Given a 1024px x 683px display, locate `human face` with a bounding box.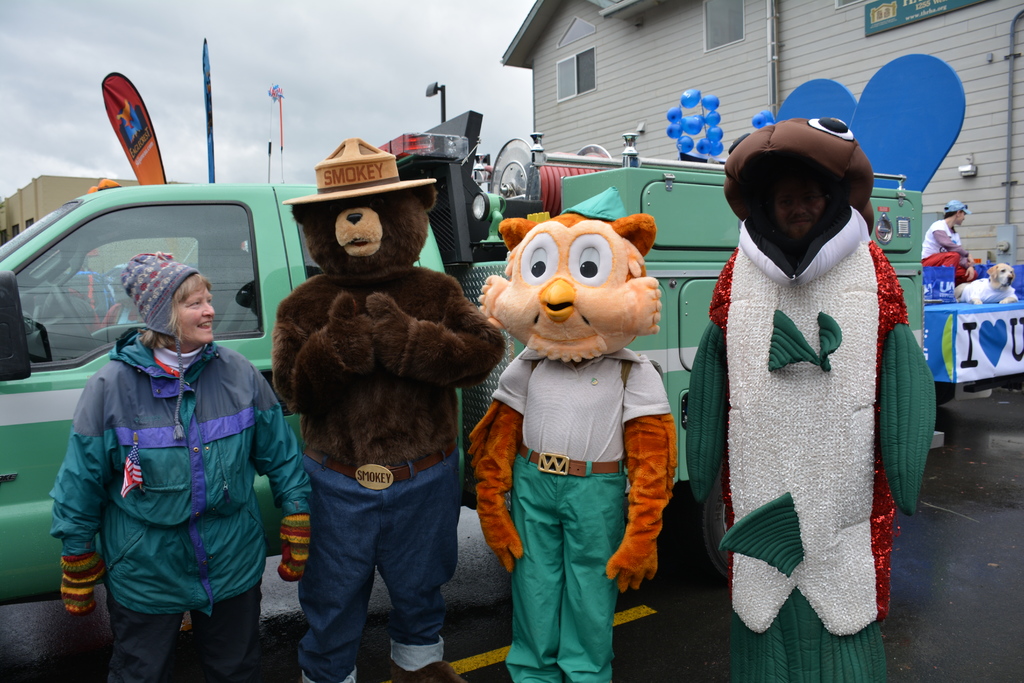
Located: [173, 282, 217, 347].
